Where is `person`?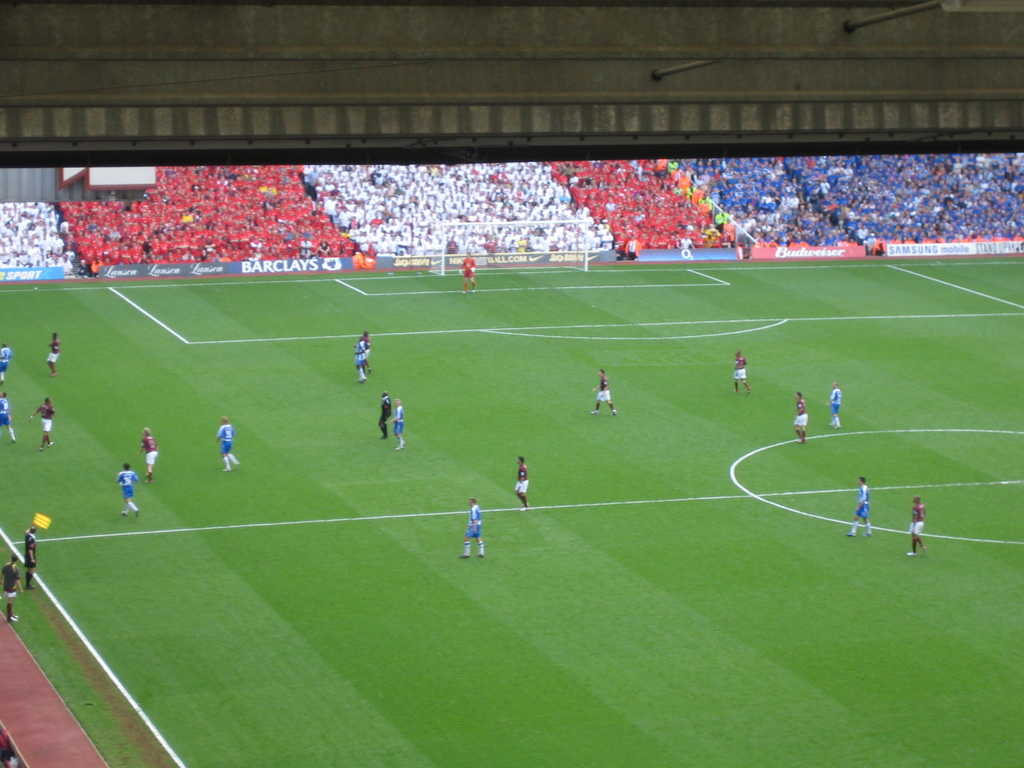
pyautogui.locateOnScreen(0, 554, 19, 623).
